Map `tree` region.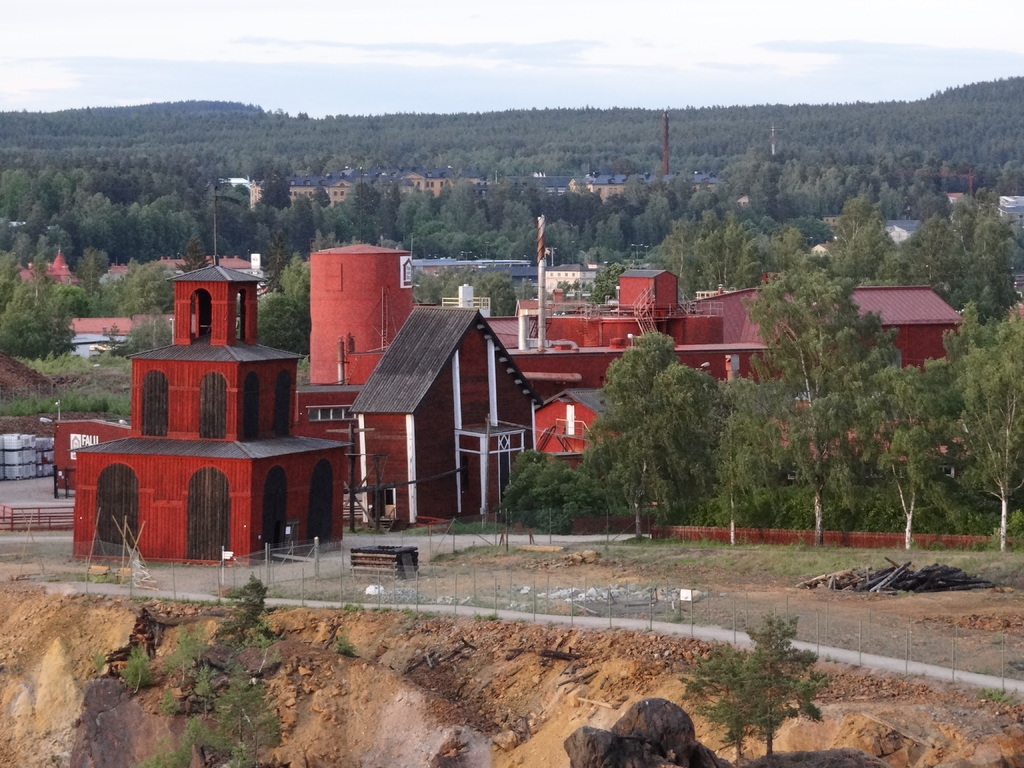
Mapped to select_region(259, 169, 291, 209).
